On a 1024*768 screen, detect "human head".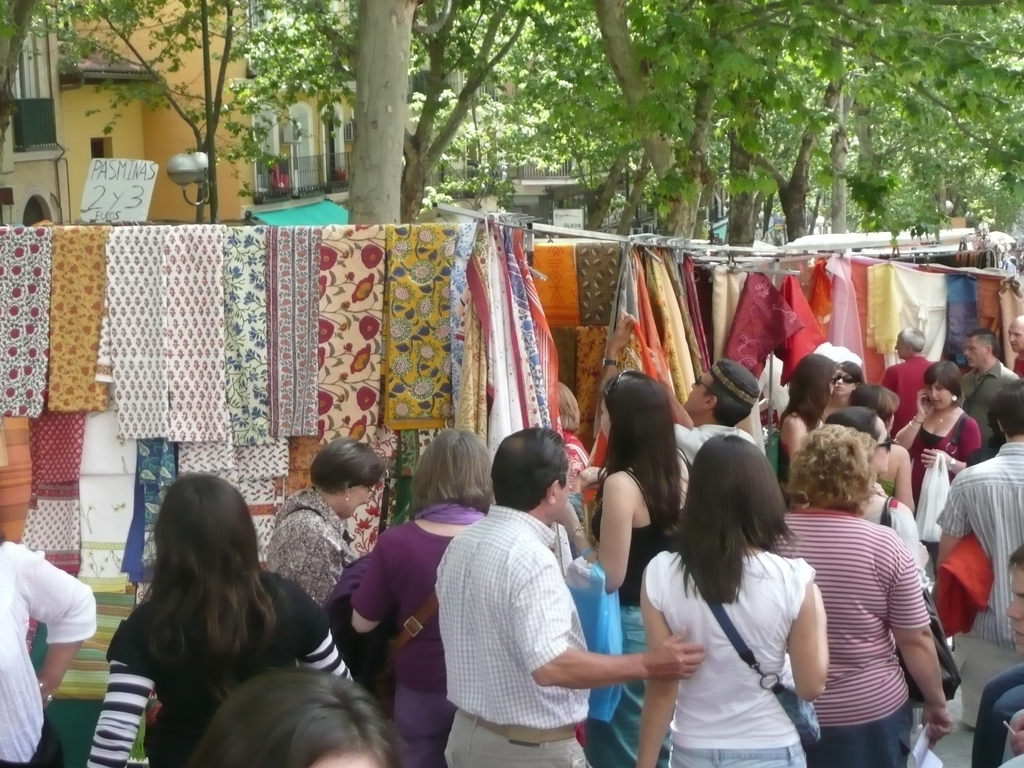
detection(790, 352, 843, 411).
